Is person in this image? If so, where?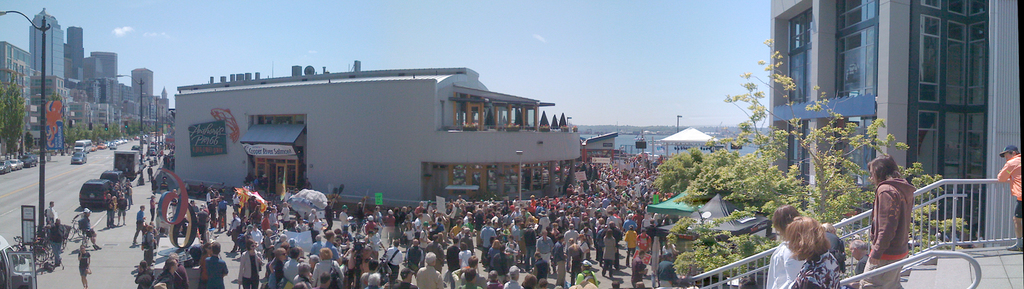
Yes, at <region>107, 193, 118, 228</region>.
